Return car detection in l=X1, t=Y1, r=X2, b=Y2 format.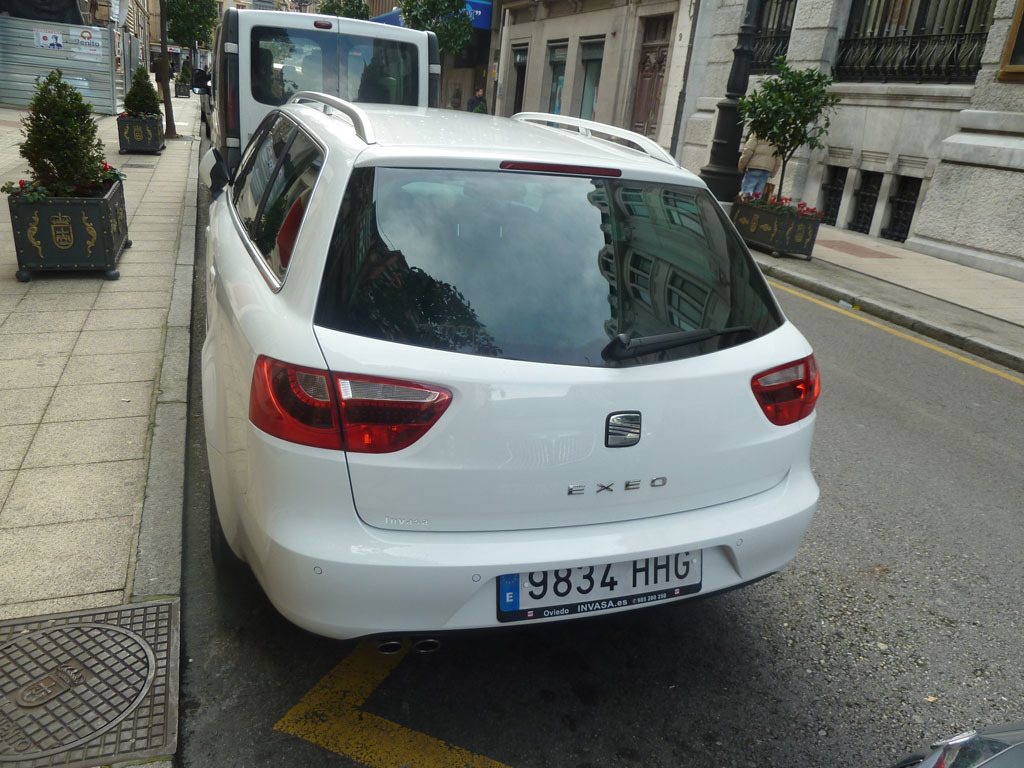
l=180, t=74, r=806, b=693.
